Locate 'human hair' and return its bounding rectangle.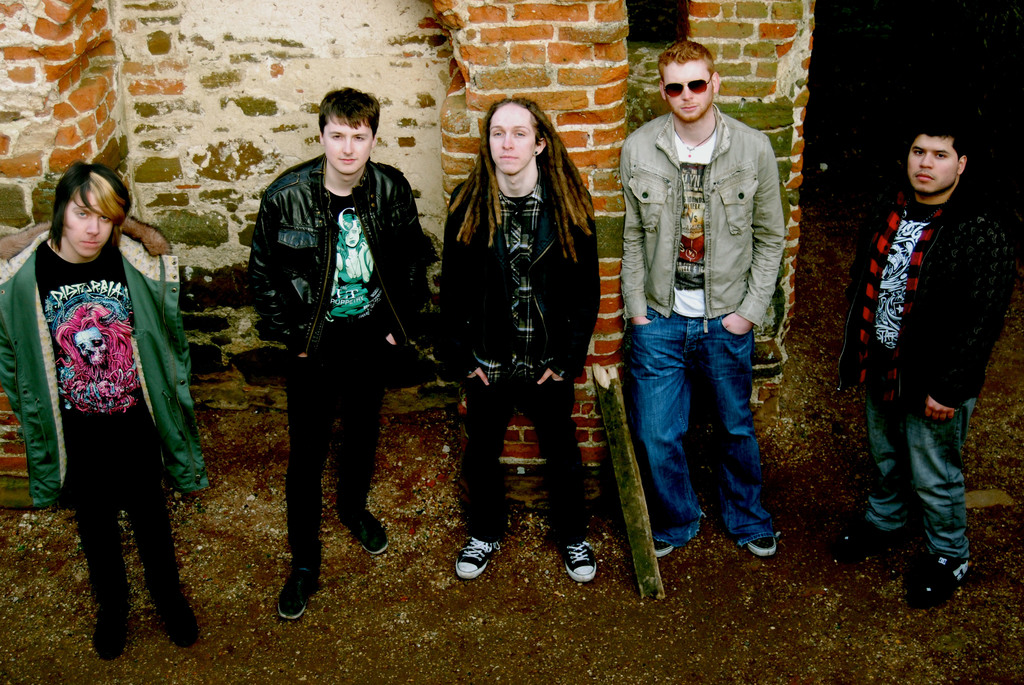
(318, 84, 380, 143).
